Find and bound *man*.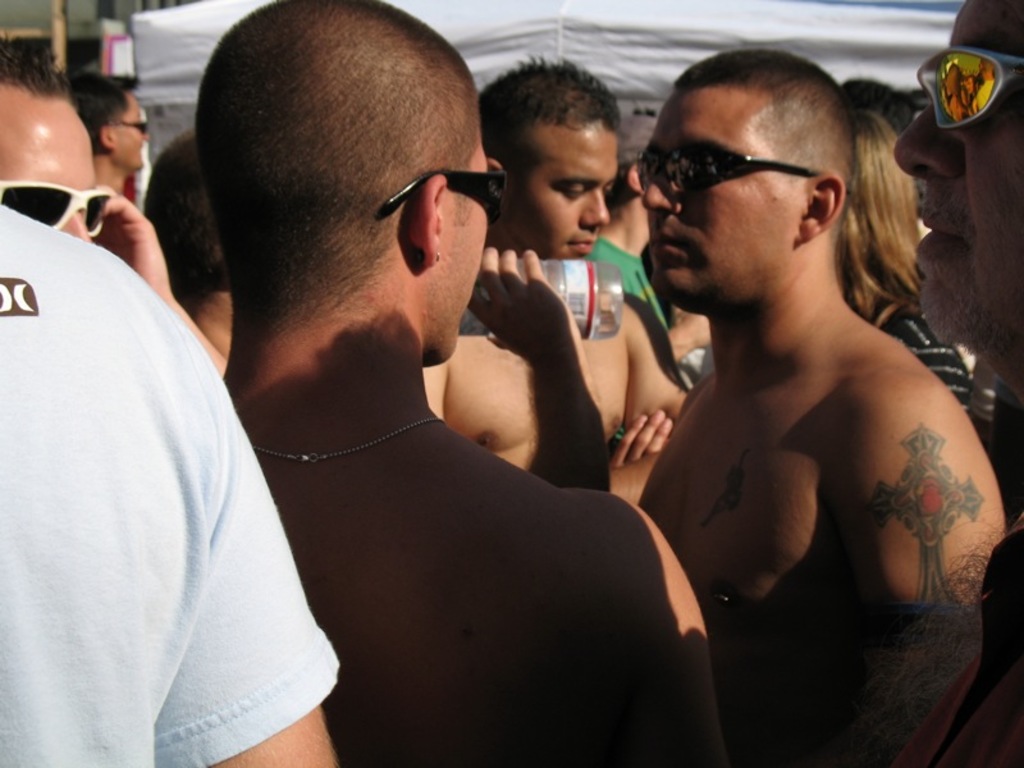
Bound: bbox(0, 198, 337, 767).
